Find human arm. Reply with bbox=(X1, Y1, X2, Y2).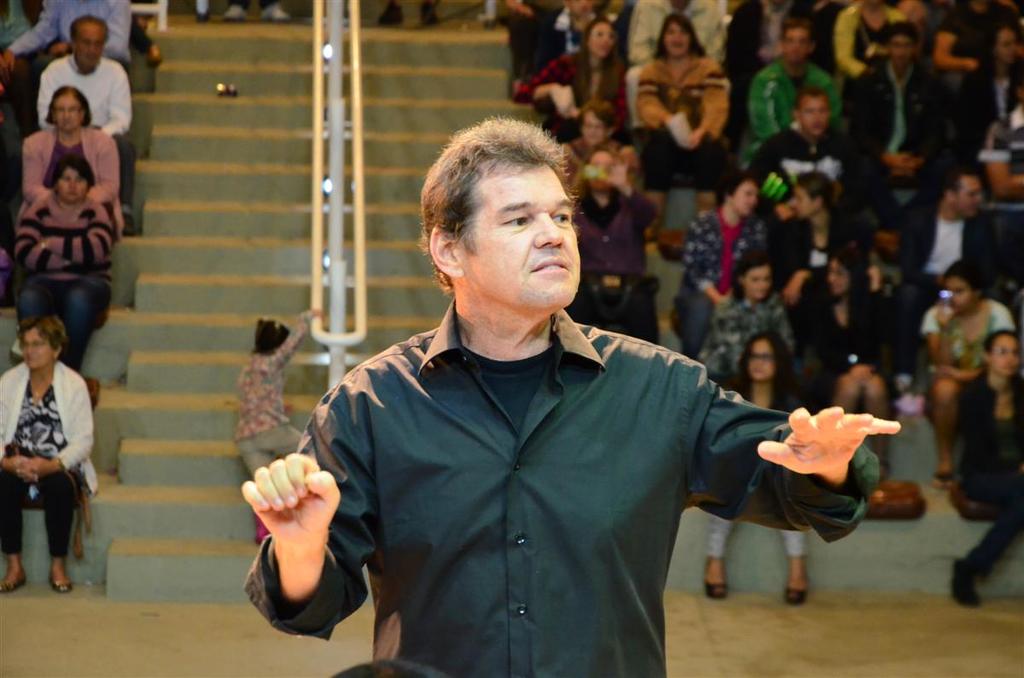
bbox=(14, 205, 76, 269).
